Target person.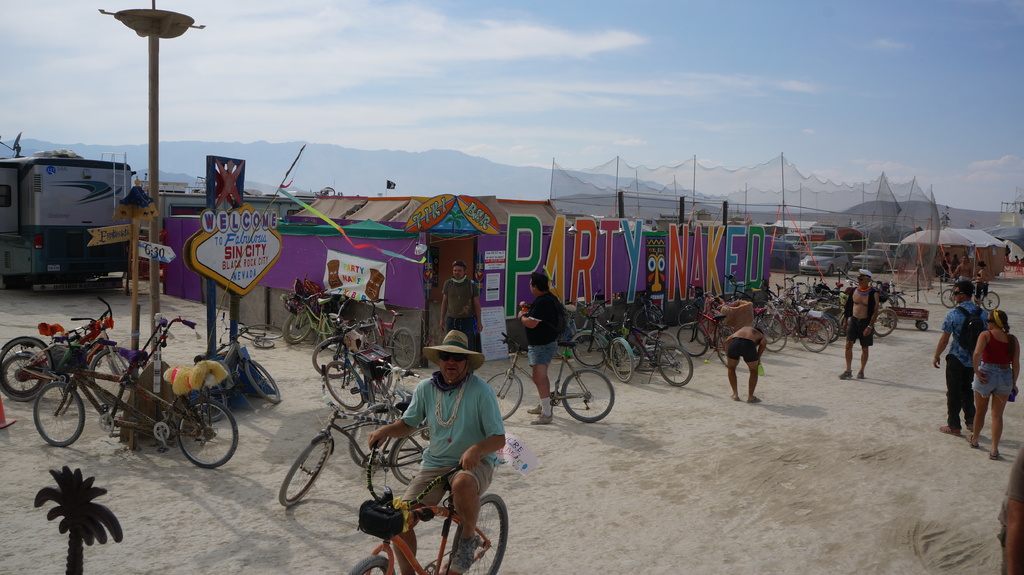
Target region: x1=968, y1=315, x2=1023, y2=466.
